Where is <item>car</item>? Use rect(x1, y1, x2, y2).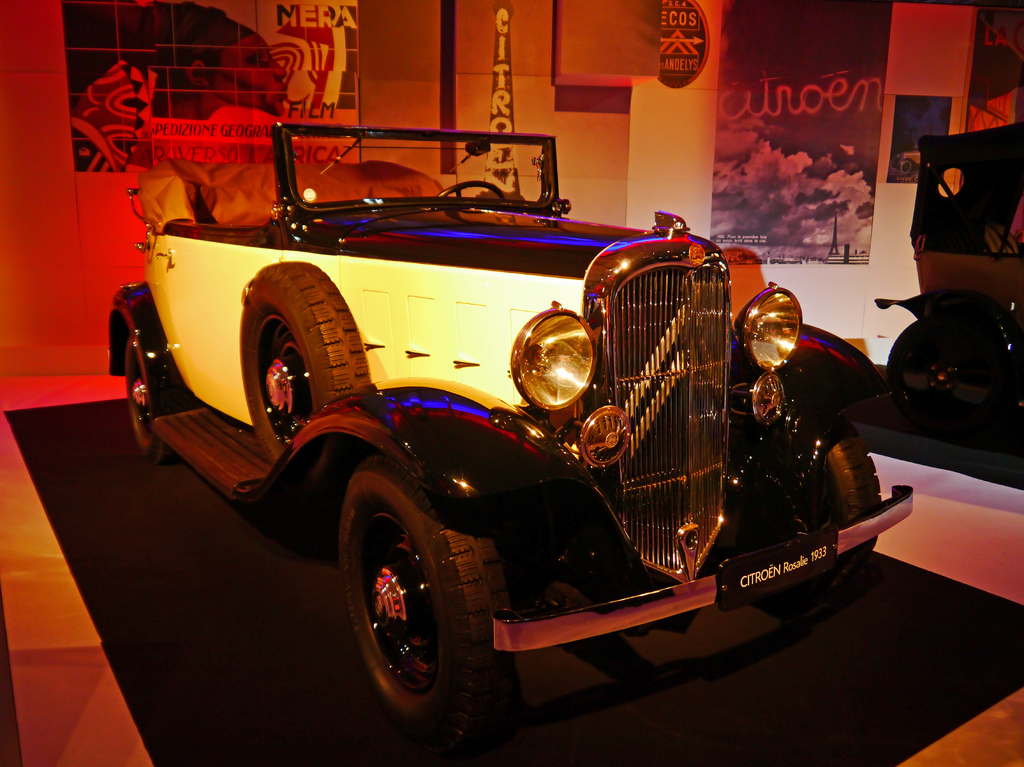
rect(102, 123, 912, 734).
